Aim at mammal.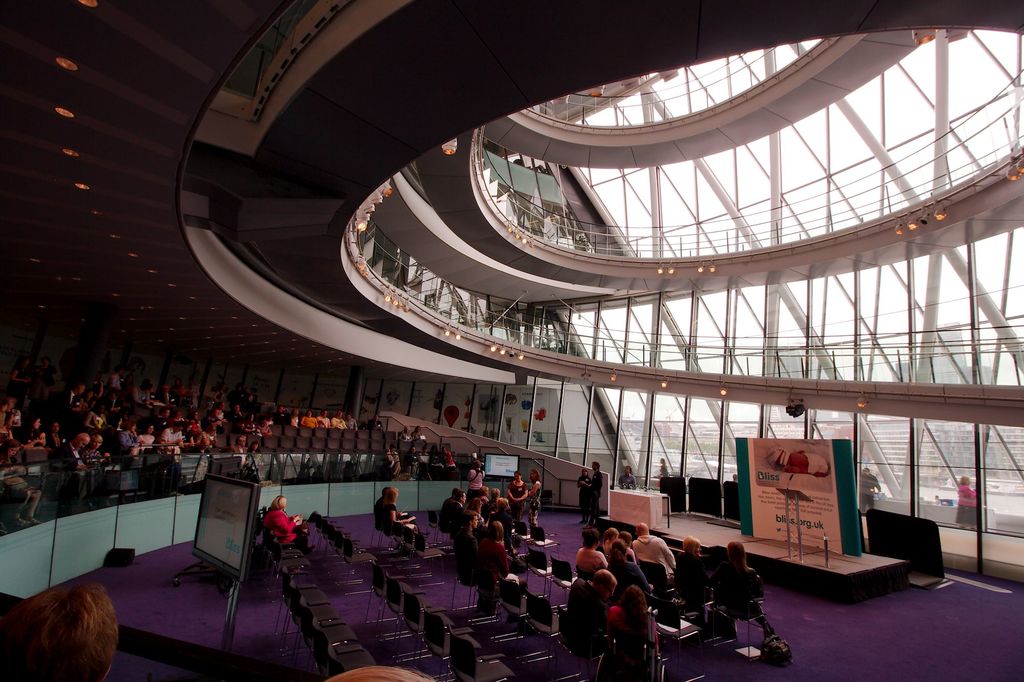
Aimed at bbox(858, 466, 881, 513).
